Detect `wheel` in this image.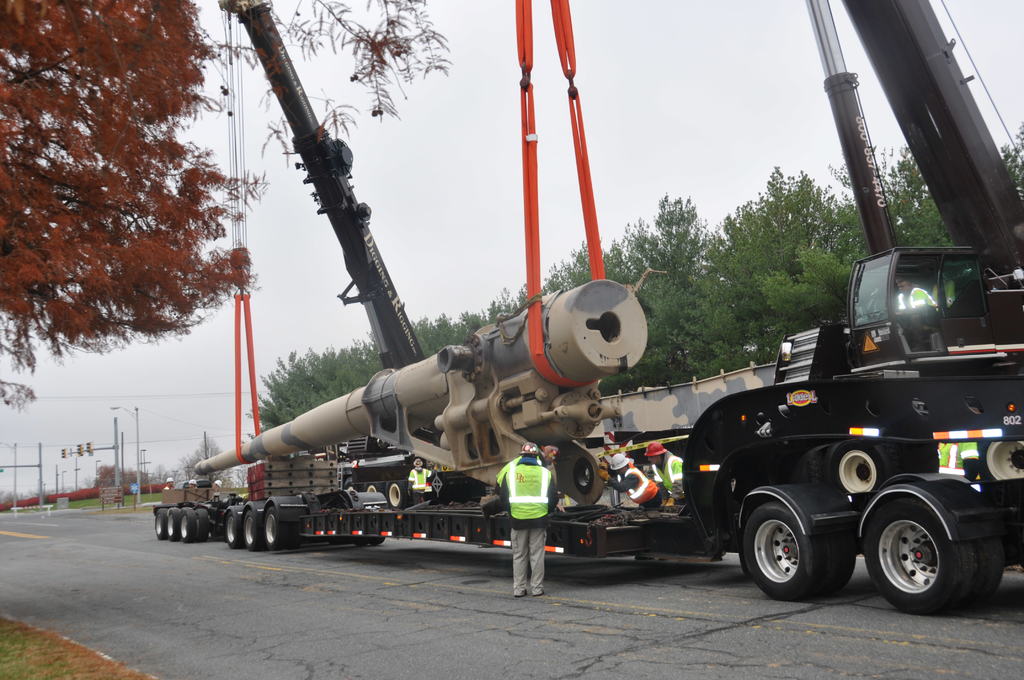
Detection: 354:535:386:544.
